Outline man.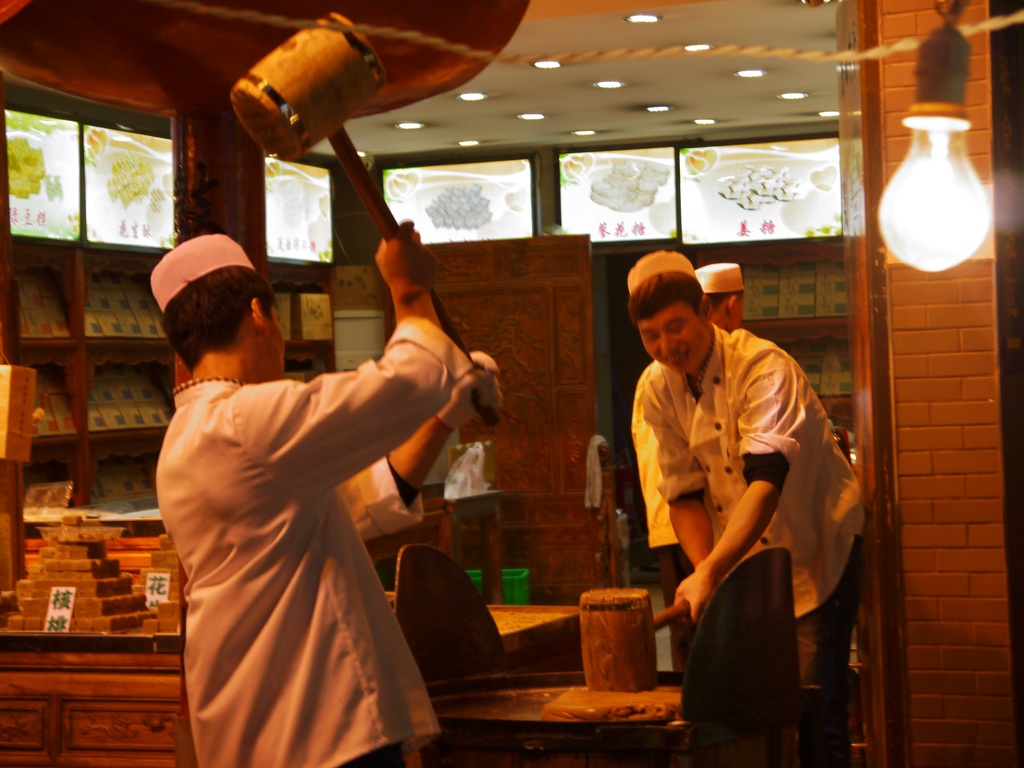
Outline: select_region(145, 234, 500, 767).
